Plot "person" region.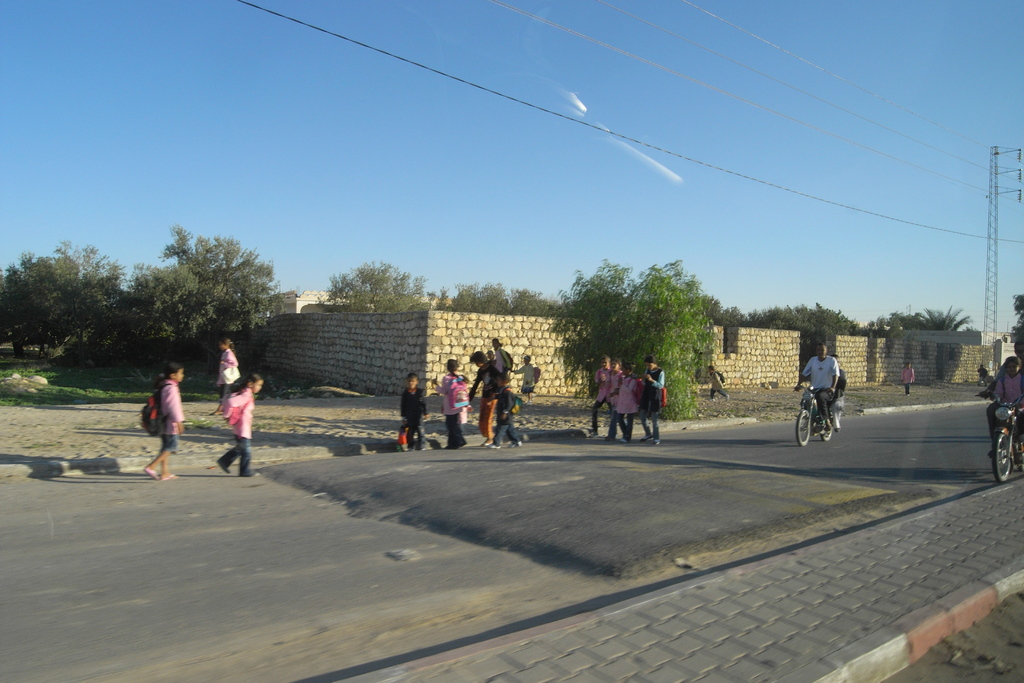
Plotted at box(638, 352, 666, 445).
